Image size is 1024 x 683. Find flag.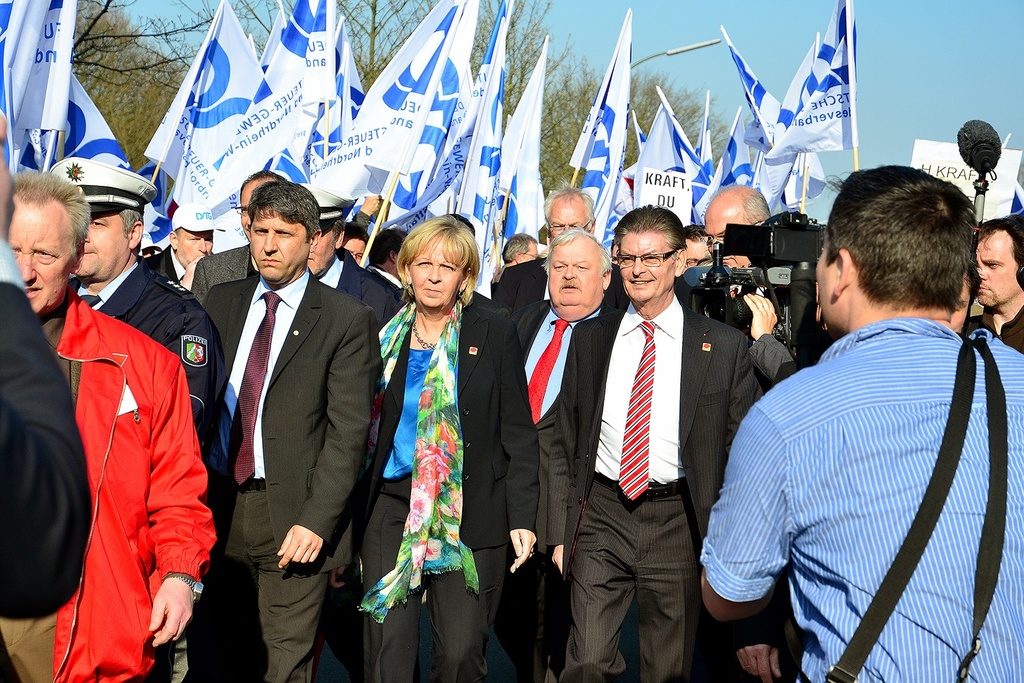
<region>454, 0, 522, 299</region>.
